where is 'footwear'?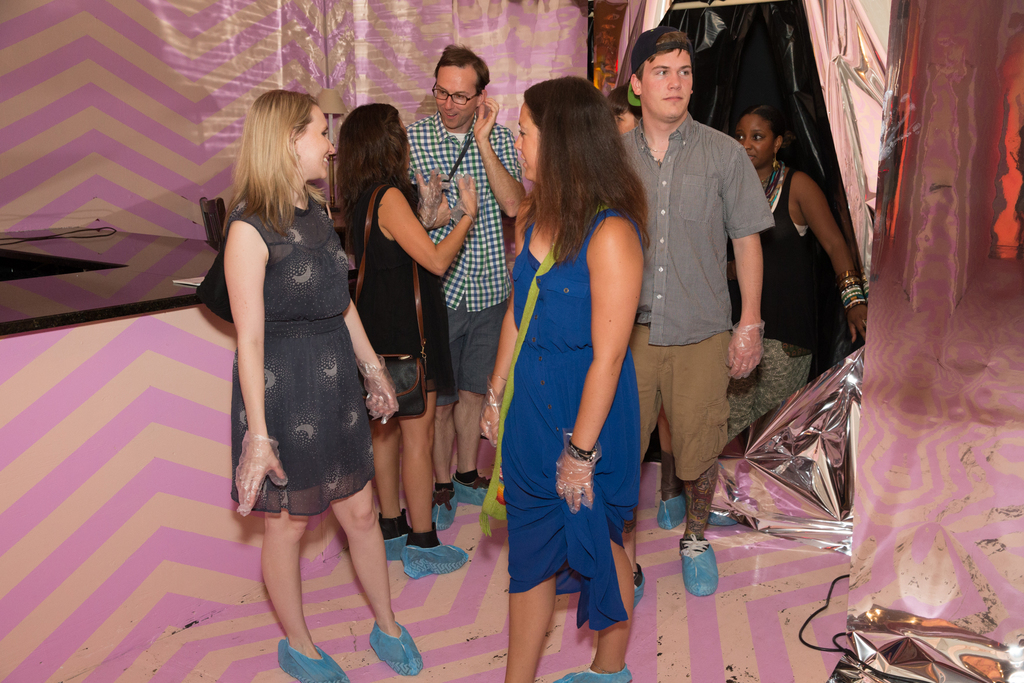
box=[433, 482, 457, 533].
